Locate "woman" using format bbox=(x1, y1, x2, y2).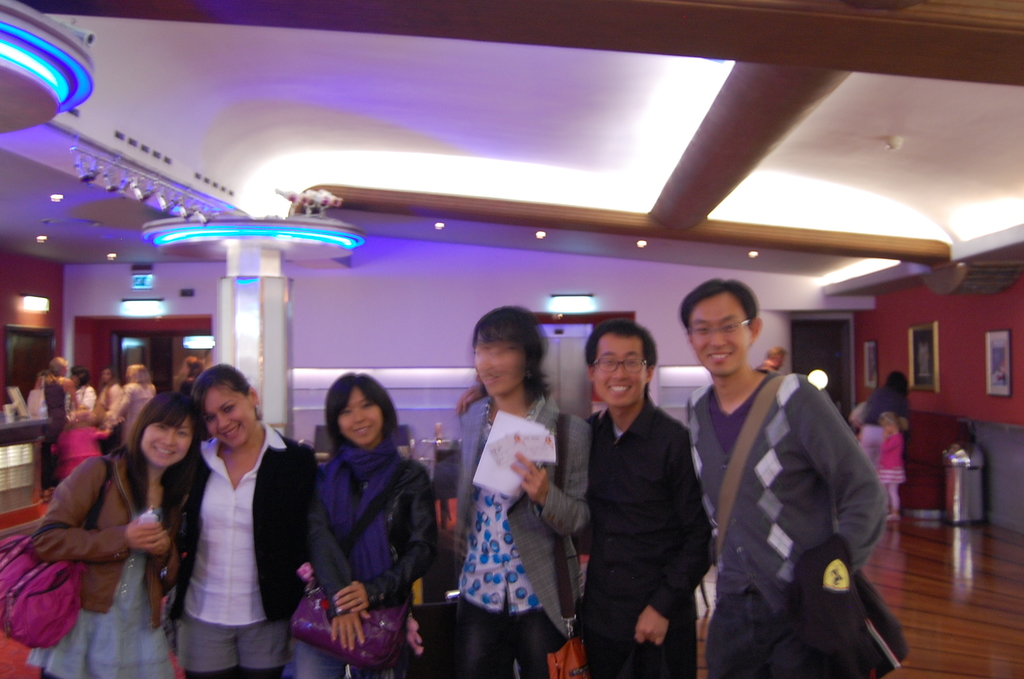
bbox=(454, 306, 577, 678).
